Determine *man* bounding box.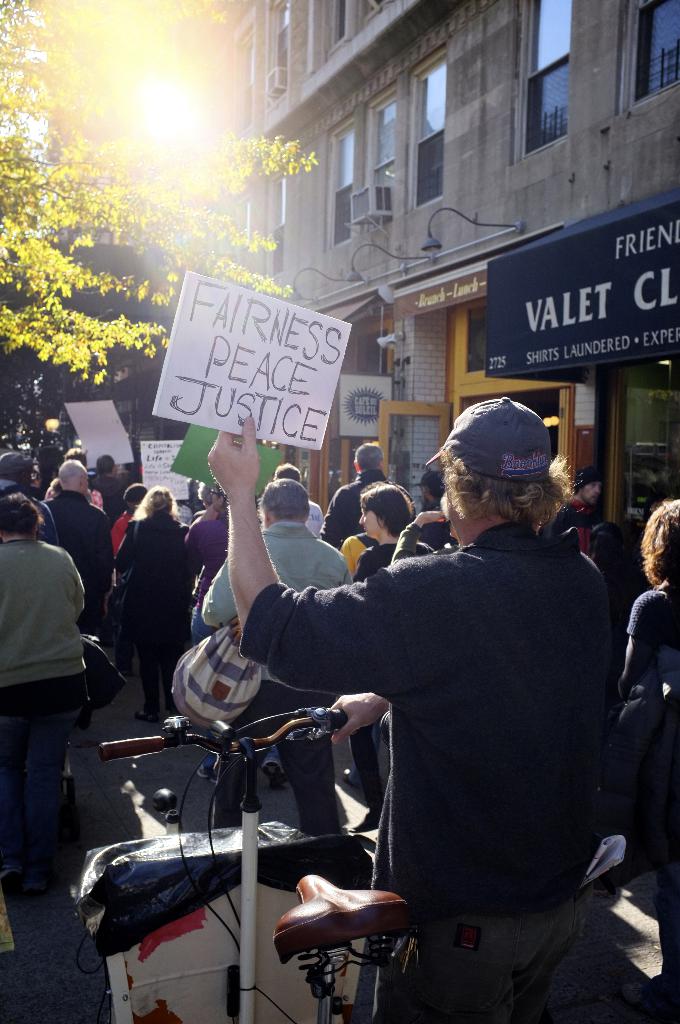
Determined: l=202, t=420, r=615, b=1023.
